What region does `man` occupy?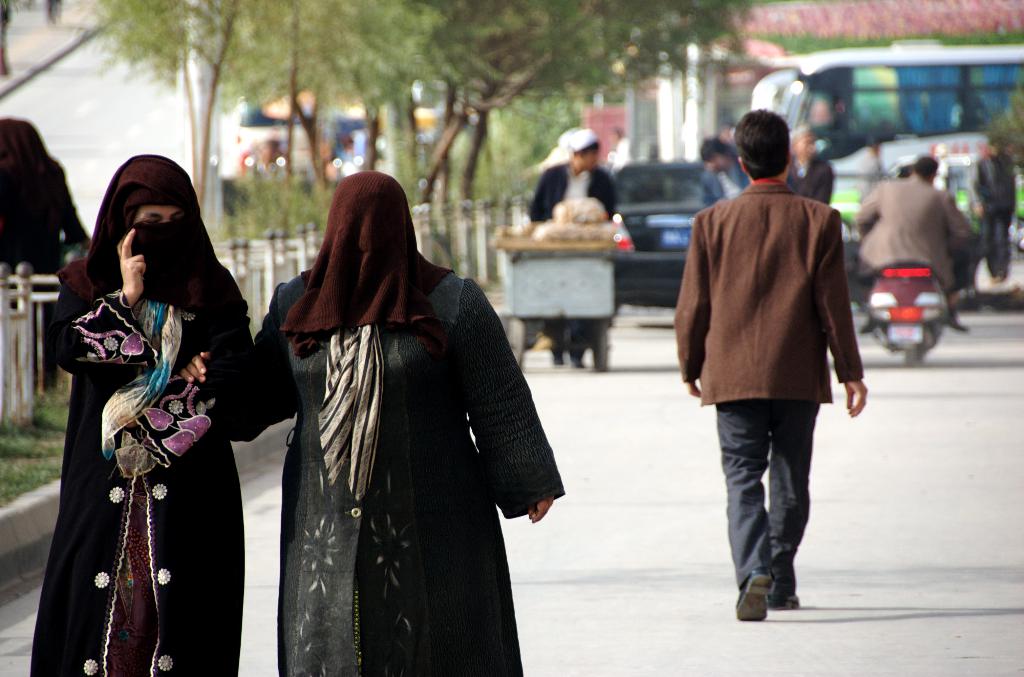
locate(658, 133, 884, 509).
